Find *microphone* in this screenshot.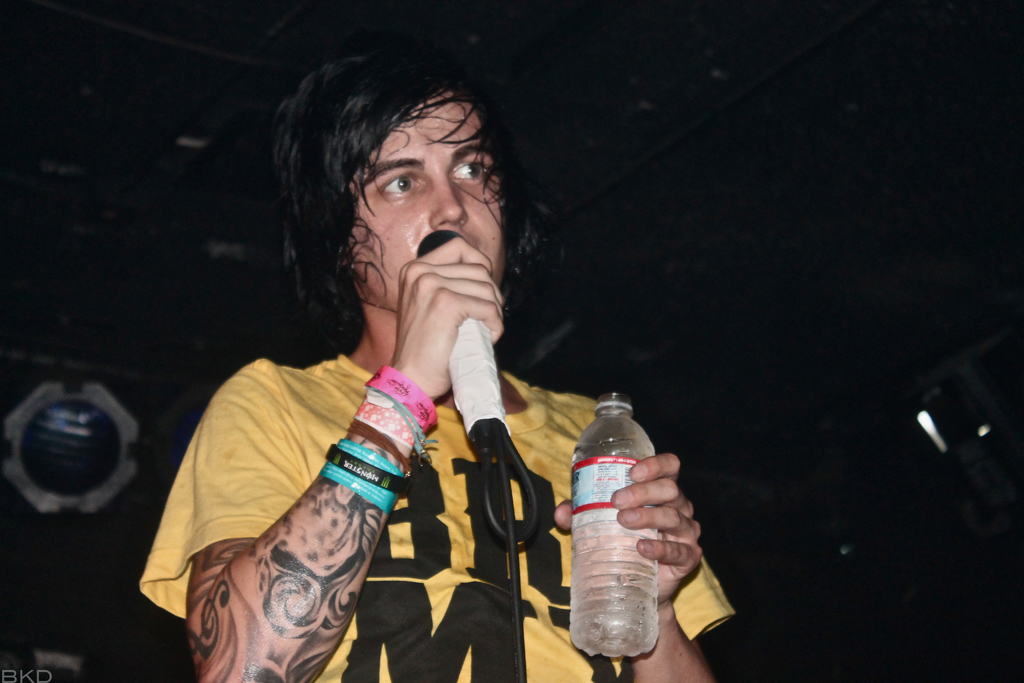
The bounding box for *microphone* is region(446, 309, 502, 425).
